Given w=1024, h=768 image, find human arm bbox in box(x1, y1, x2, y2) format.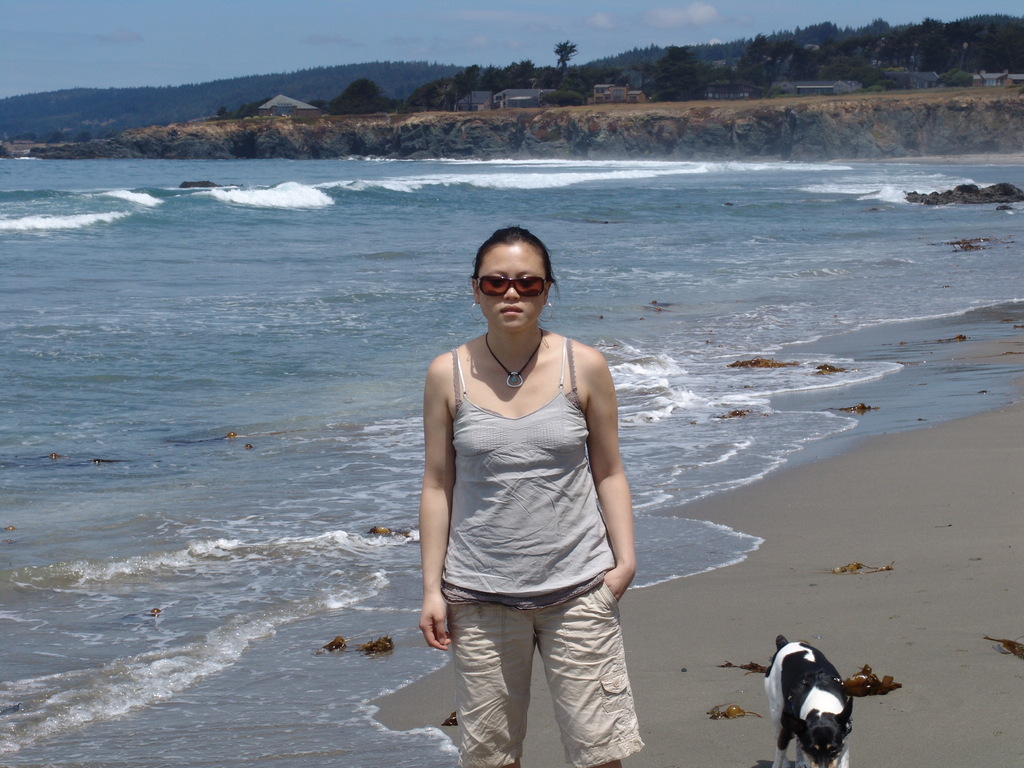
box(413, 351, 453, 650).
